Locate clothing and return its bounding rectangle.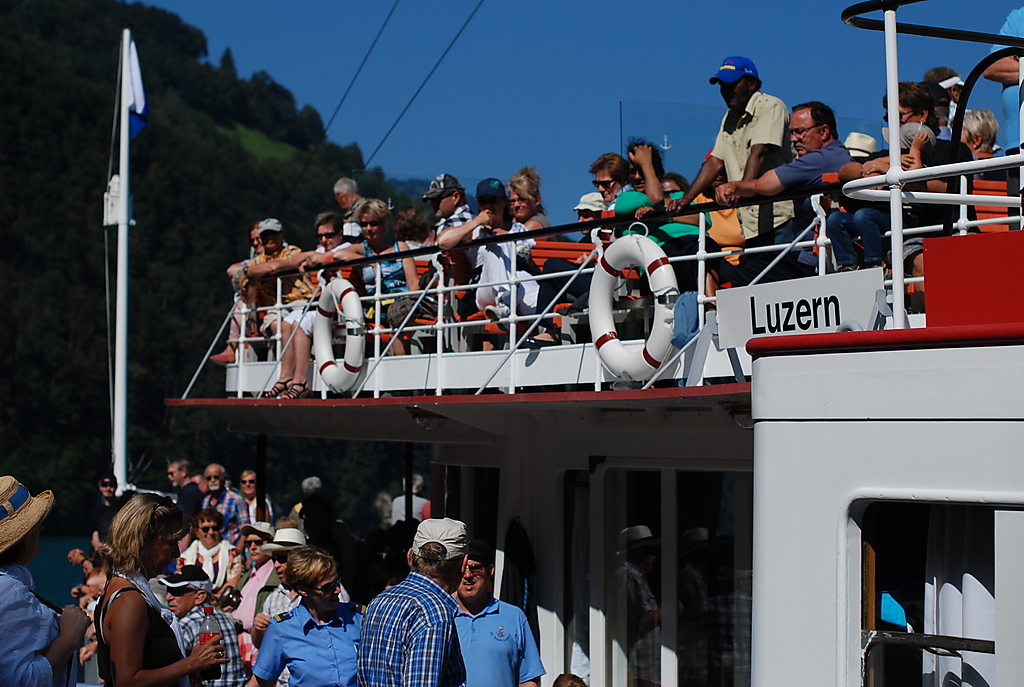
986 6 1023 205.
